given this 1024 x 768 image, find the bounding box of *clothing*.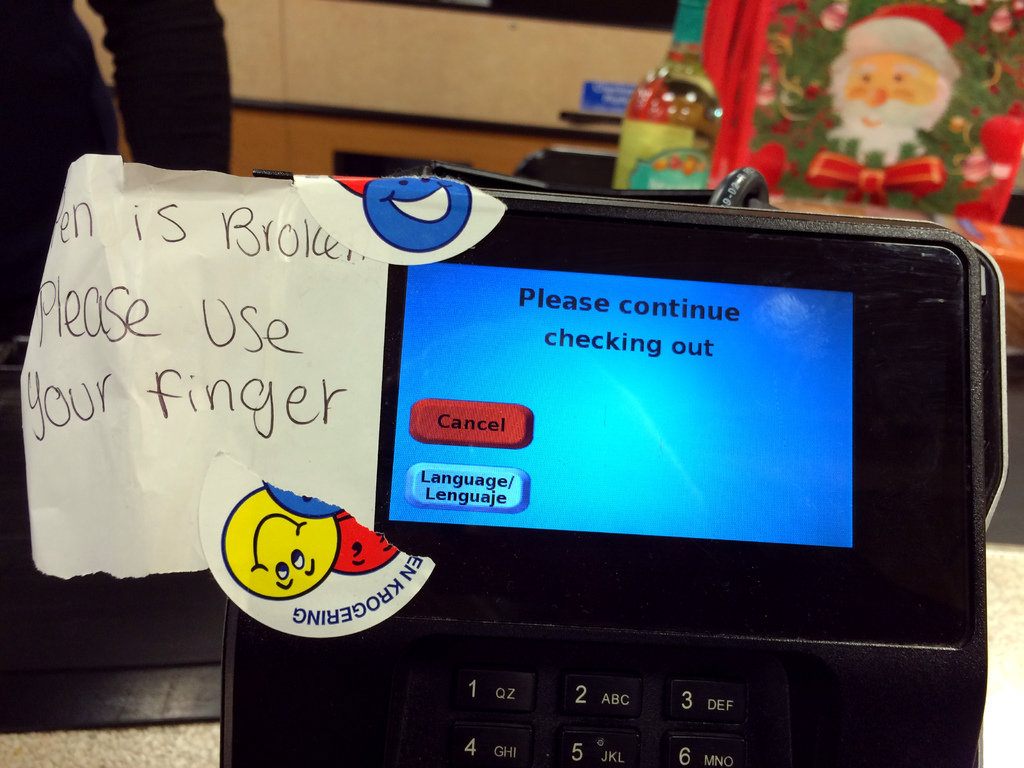
select_region(74, 0, 253, 164).
